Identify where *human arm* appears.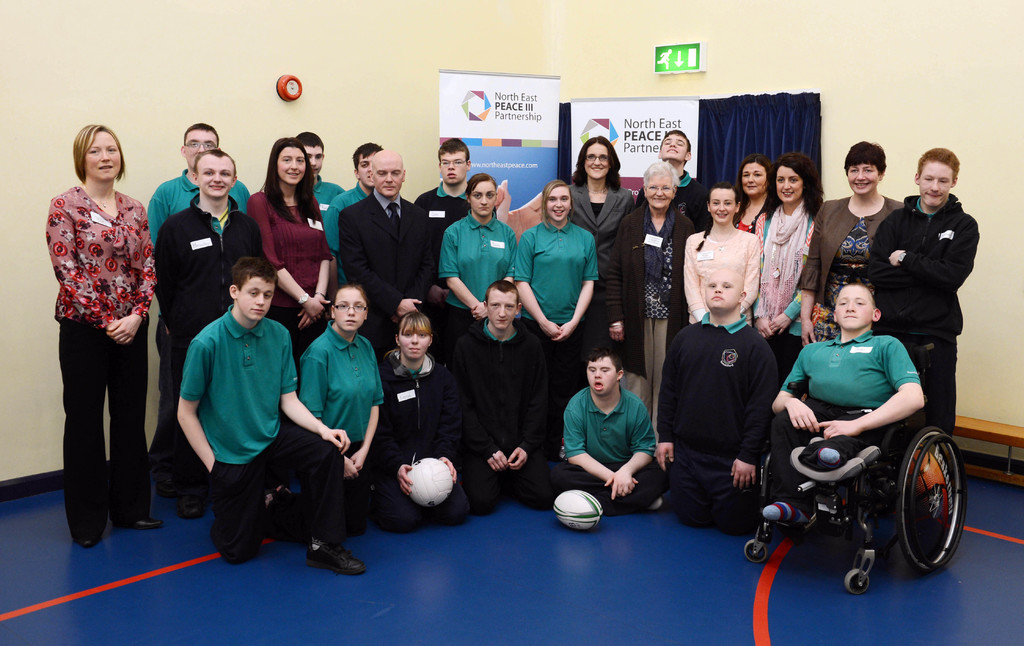
Appears at 651, 353, 673, 472.
